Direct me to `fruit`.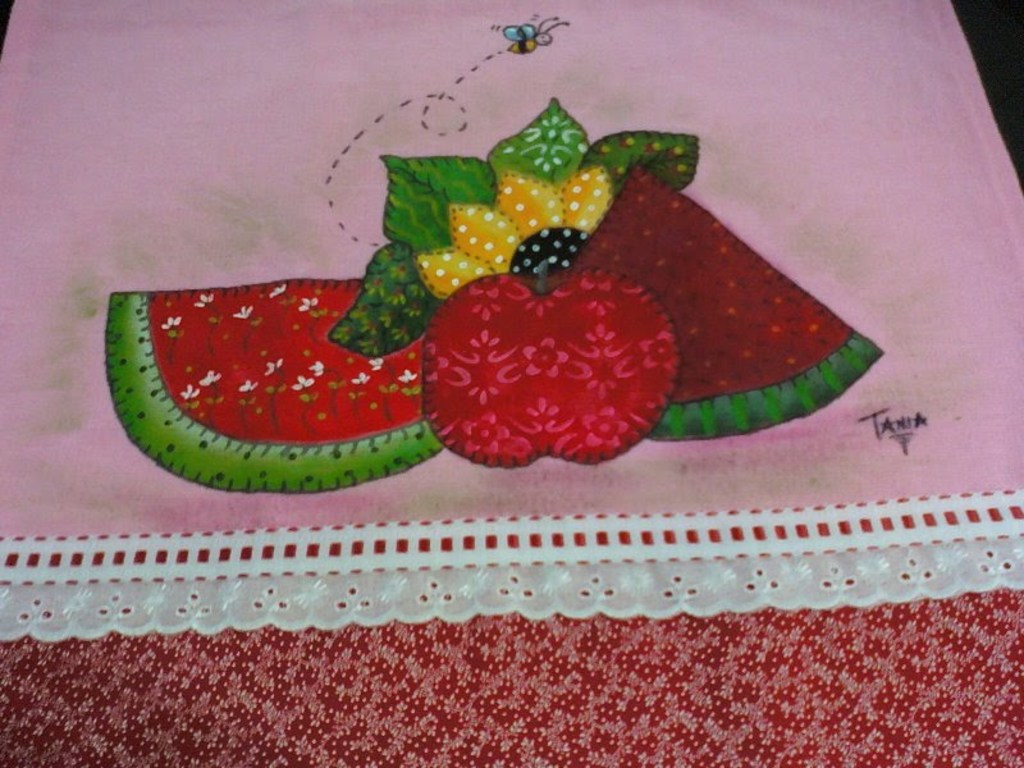
Direction: bbox(564, 163, 884, 438).
